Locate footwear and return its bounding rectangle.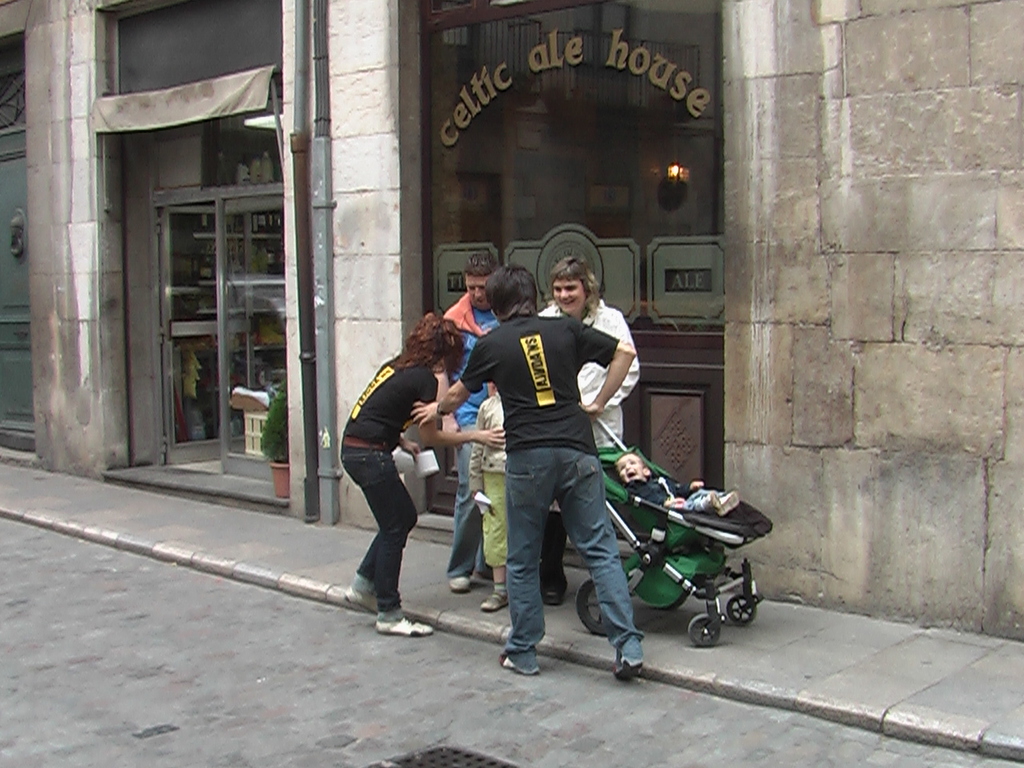
718/489/740/514.
